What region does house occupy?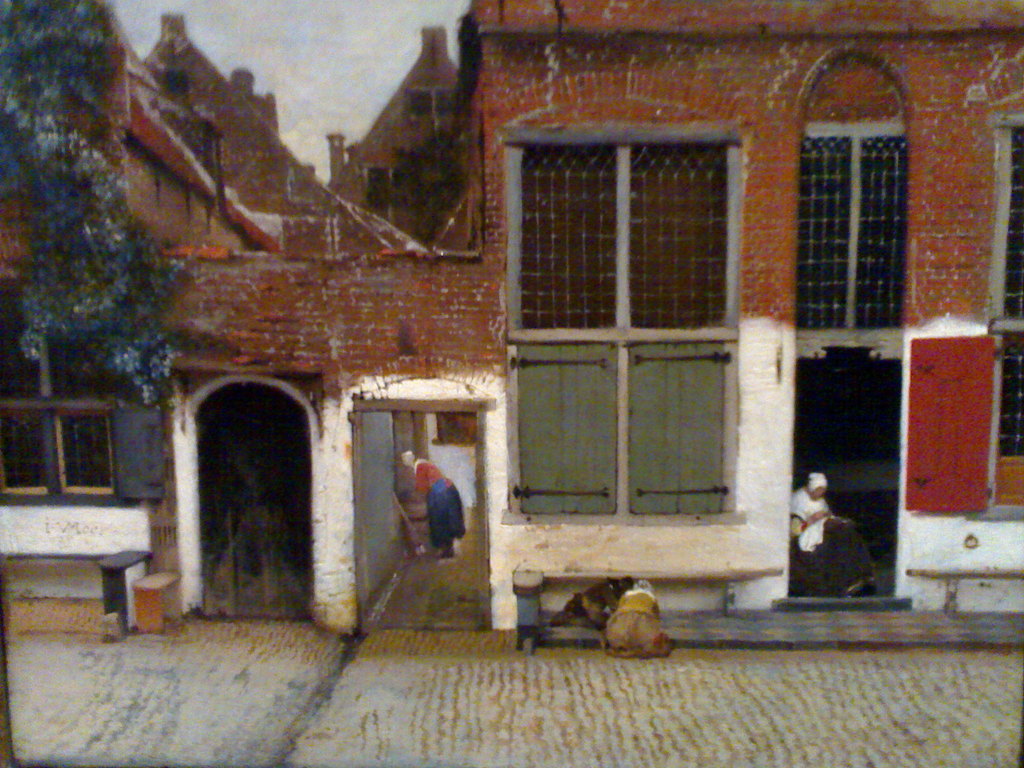
bbox(0, 0, 1021, 648).
